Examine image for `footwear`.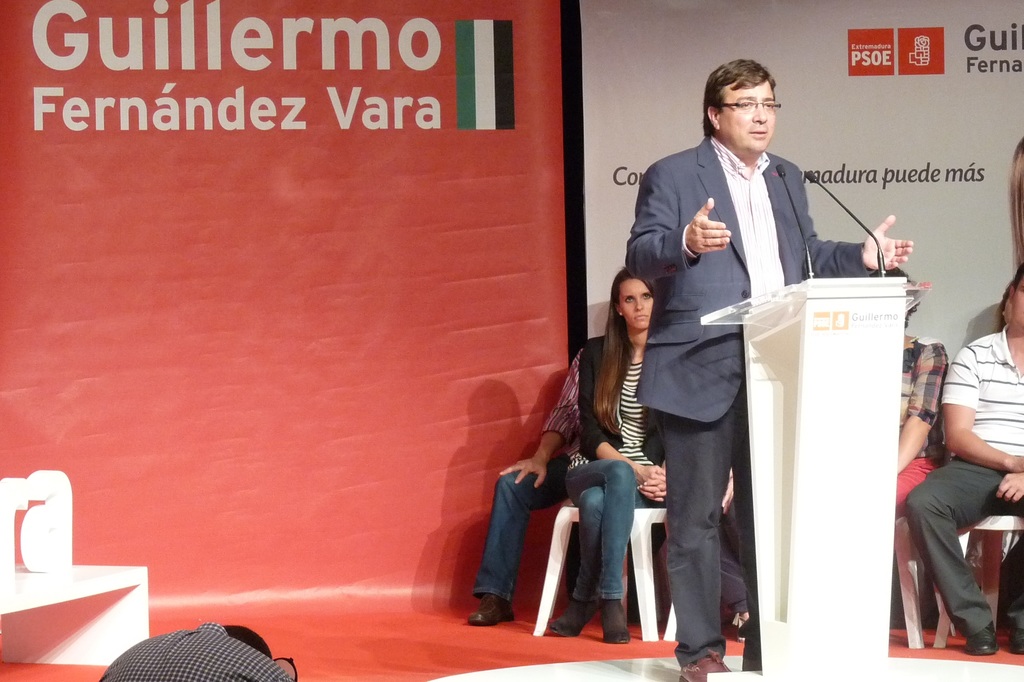
Examination result: <bbox>678, 649, 729, 681</bbox>.
